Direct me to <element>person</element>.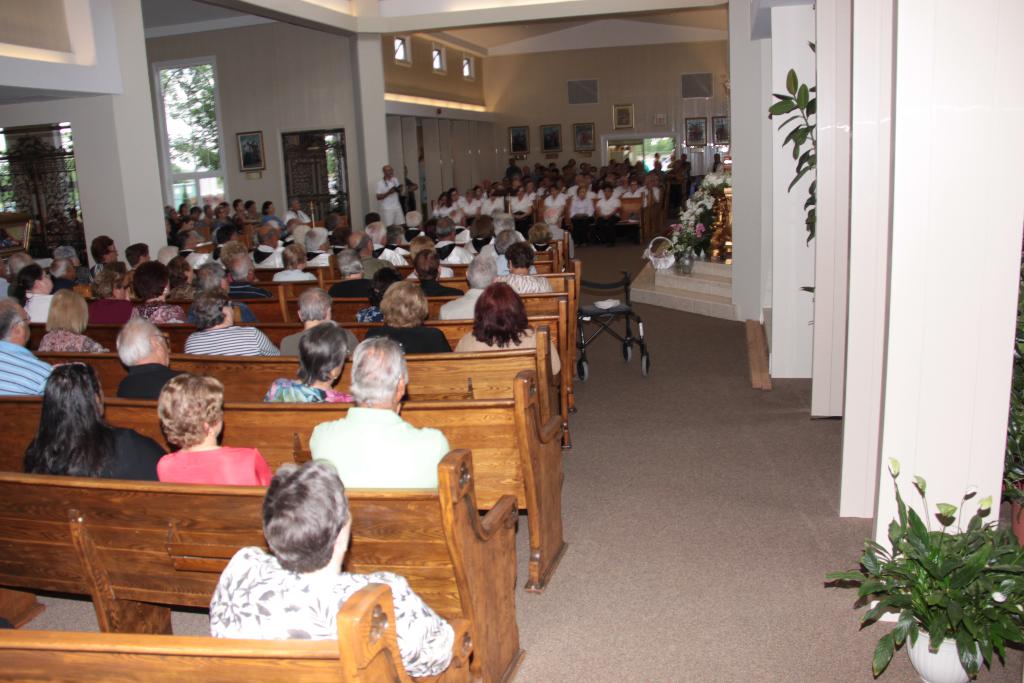
Direction: {"x1": 307, "y1": 335, "x2": 450, "y2": 490}.
